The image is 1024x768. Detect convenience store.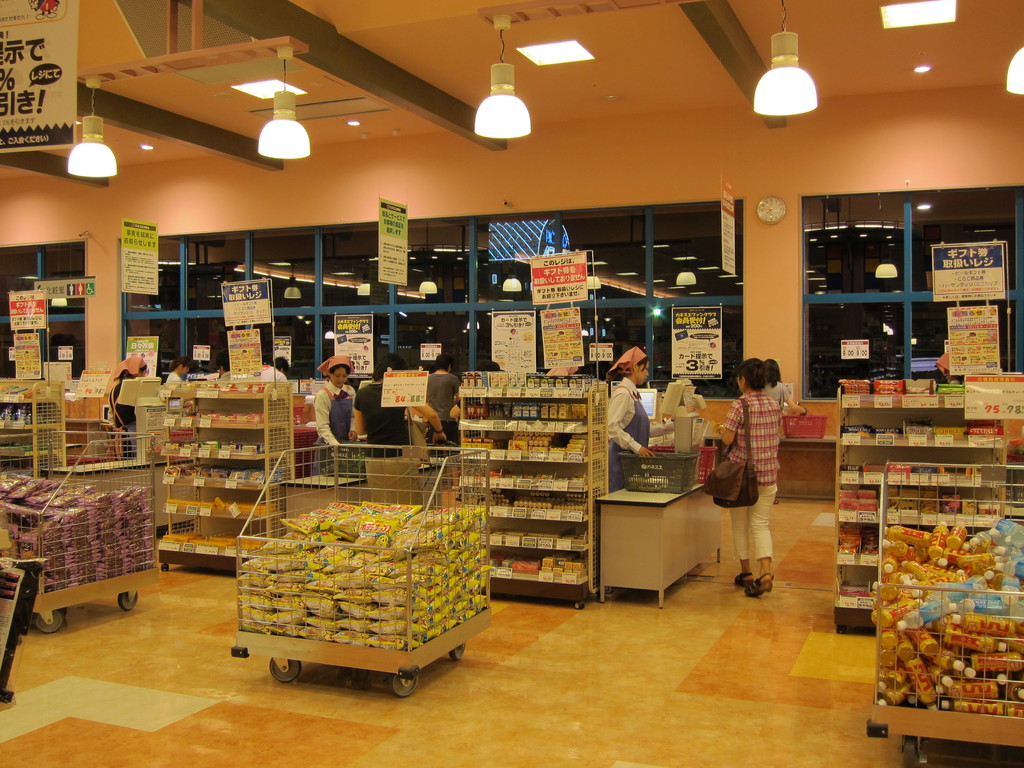
Detection: [13,0,1023,744].
